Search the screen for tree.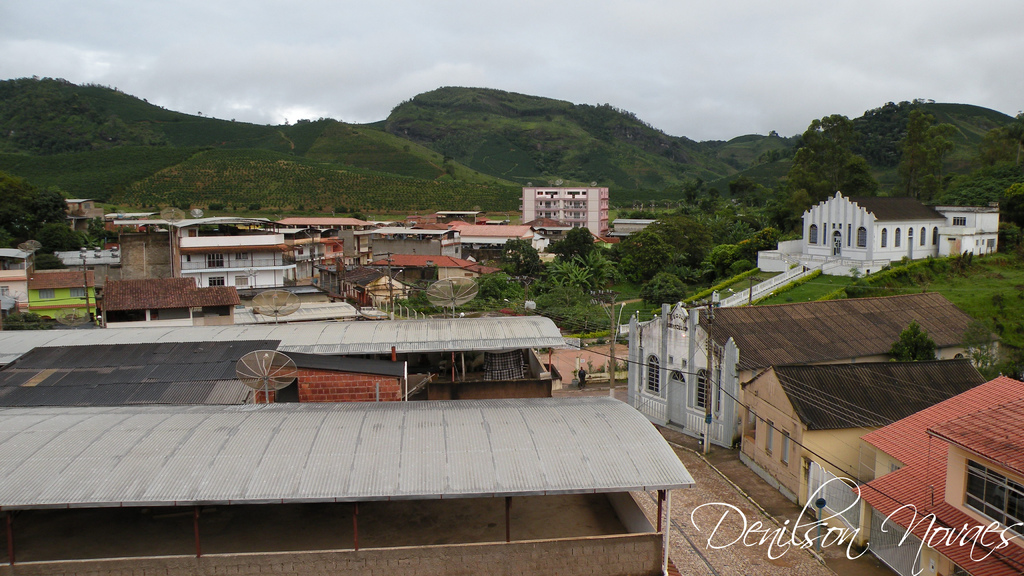
Found at [left=353, top=213, right=367, bottom=223].
